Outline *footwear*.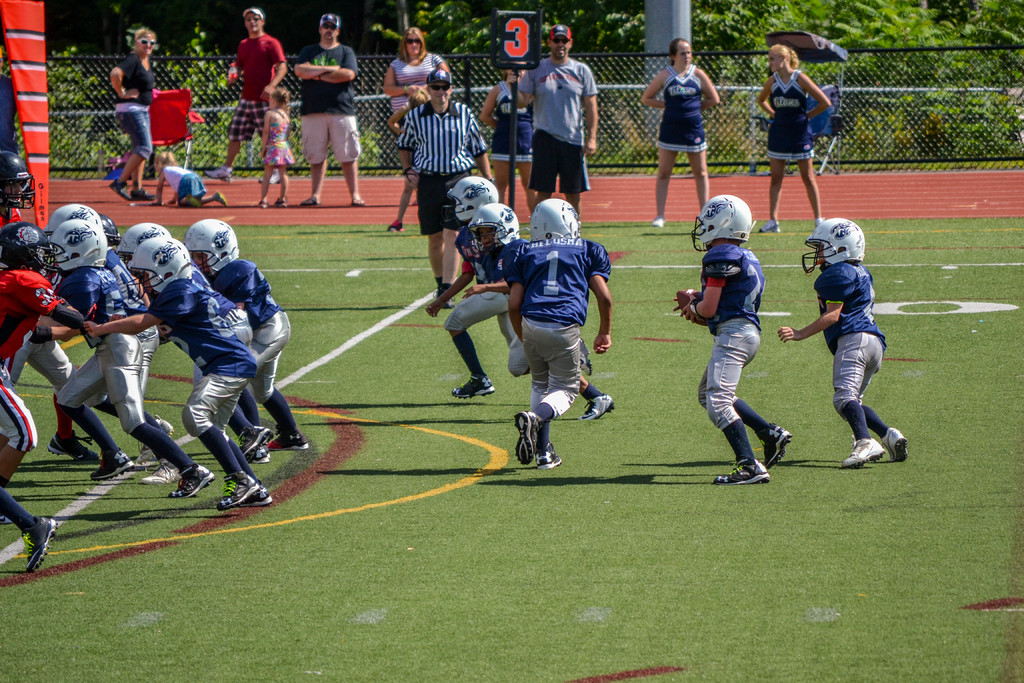
Outline: rect(131, 187, 159, 201).
